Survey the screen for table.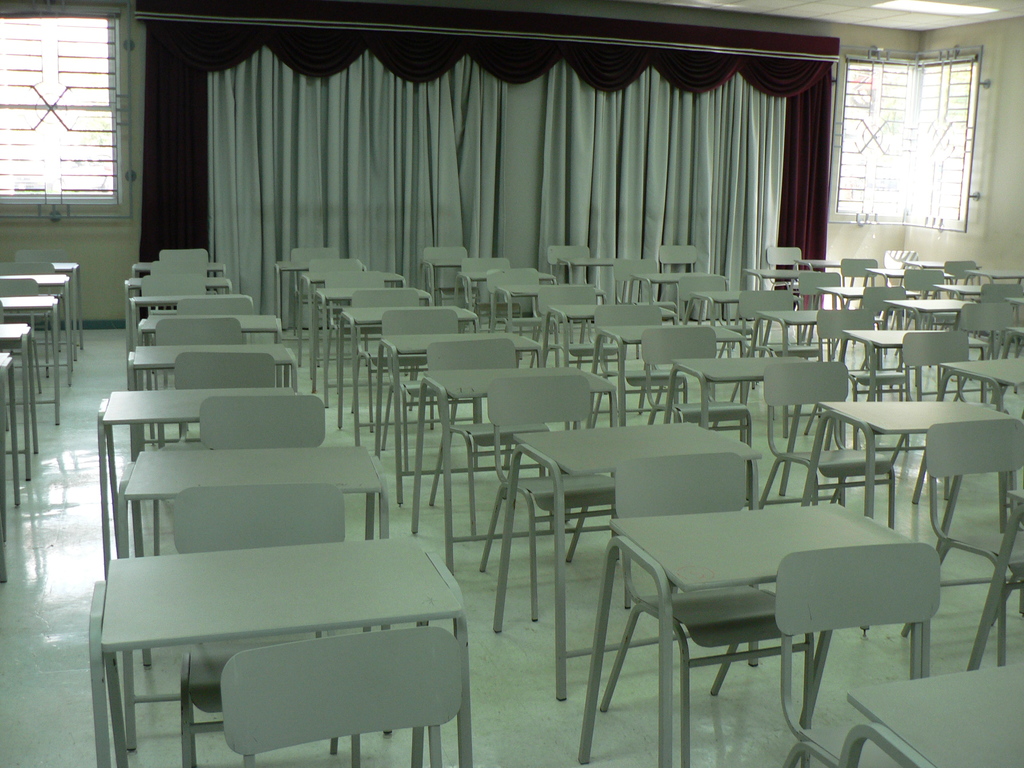
Survey found: x1=623 y1=269 x2=711 y2=354.
